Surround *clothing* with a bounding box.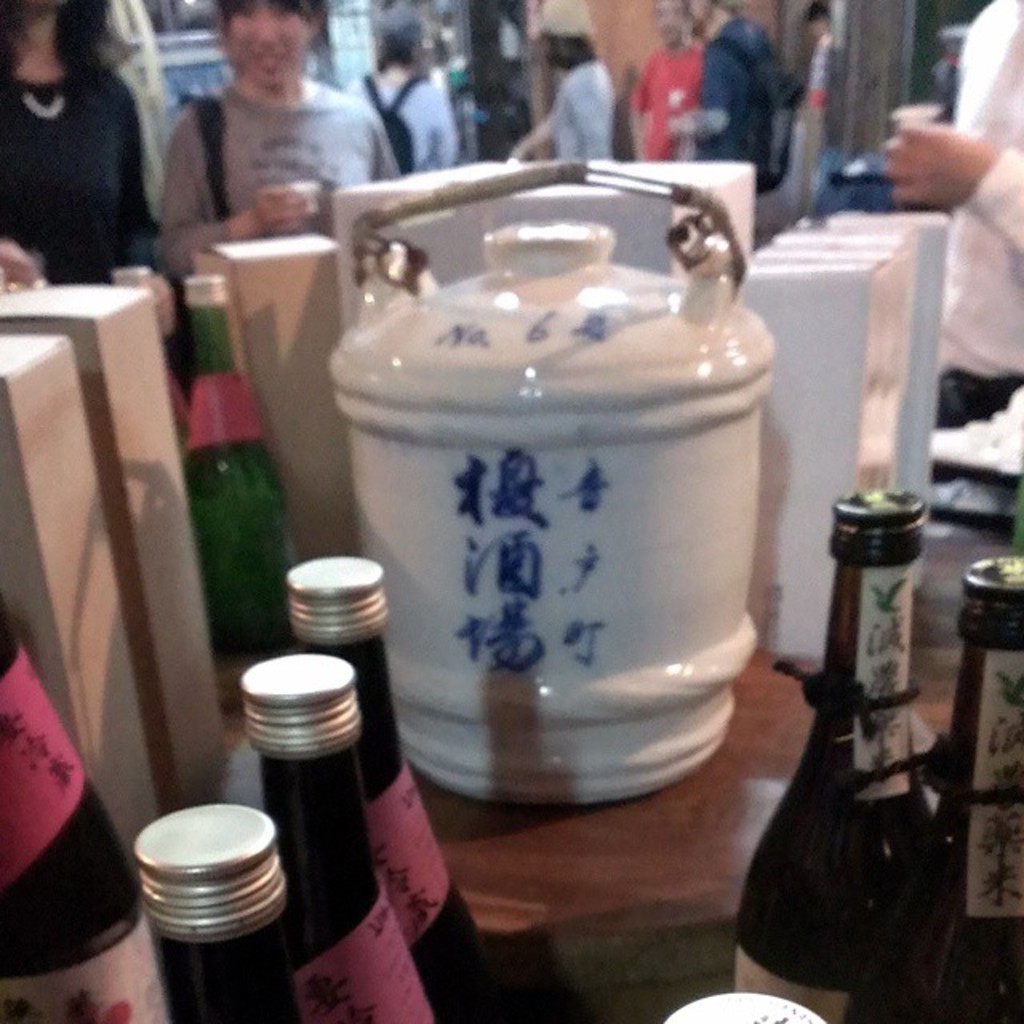
<bbox>915, 0, 1022, 435</bbox>.
